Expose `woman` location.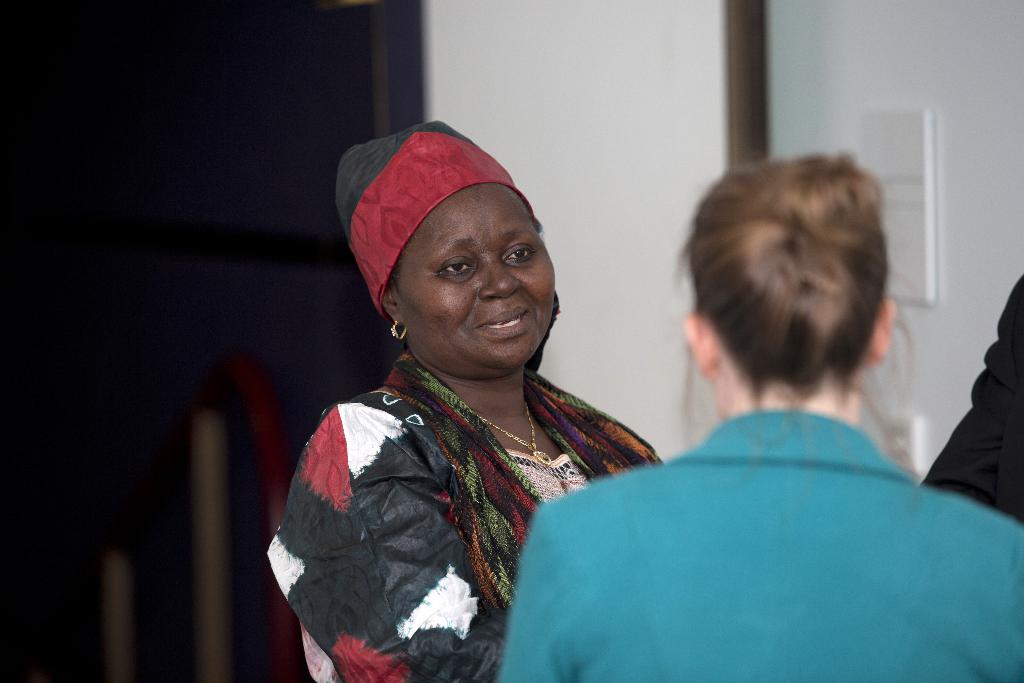
Exposed at [508, 152, 1023, 682].
